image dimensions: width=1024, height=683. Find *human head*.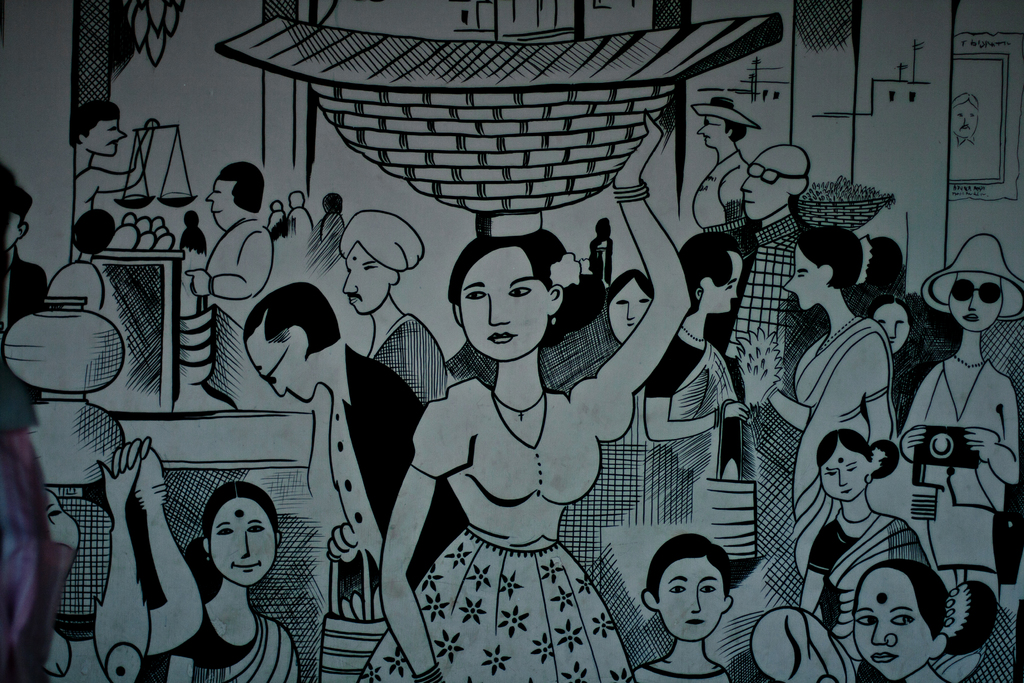
[337,210,420,316].
